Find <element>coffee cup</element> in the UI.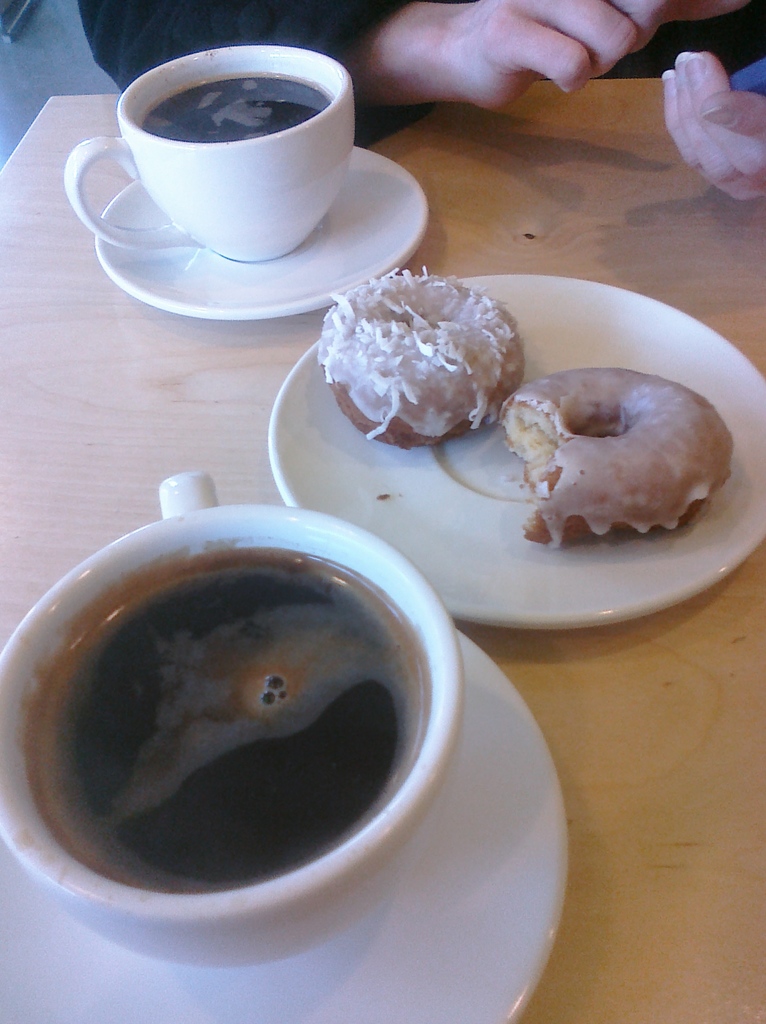
UI element at (0, 469, 463, 973).
